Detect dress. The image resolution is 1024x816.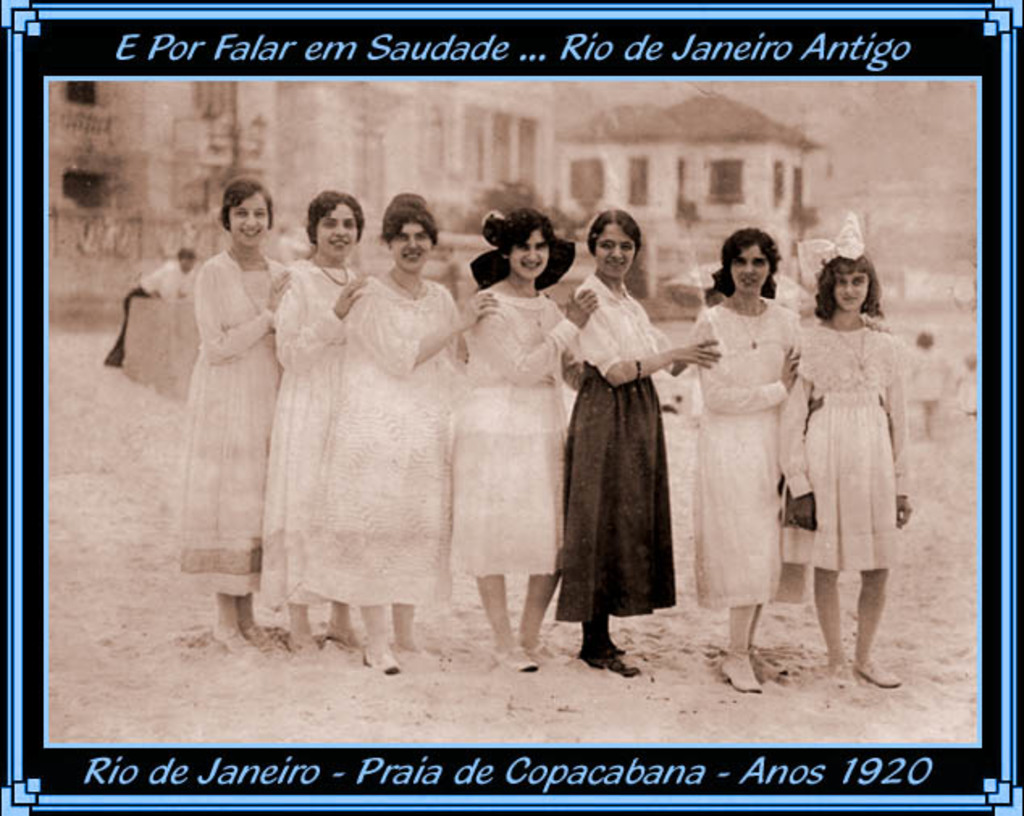
bbox=[257, 257, 354, 606].
